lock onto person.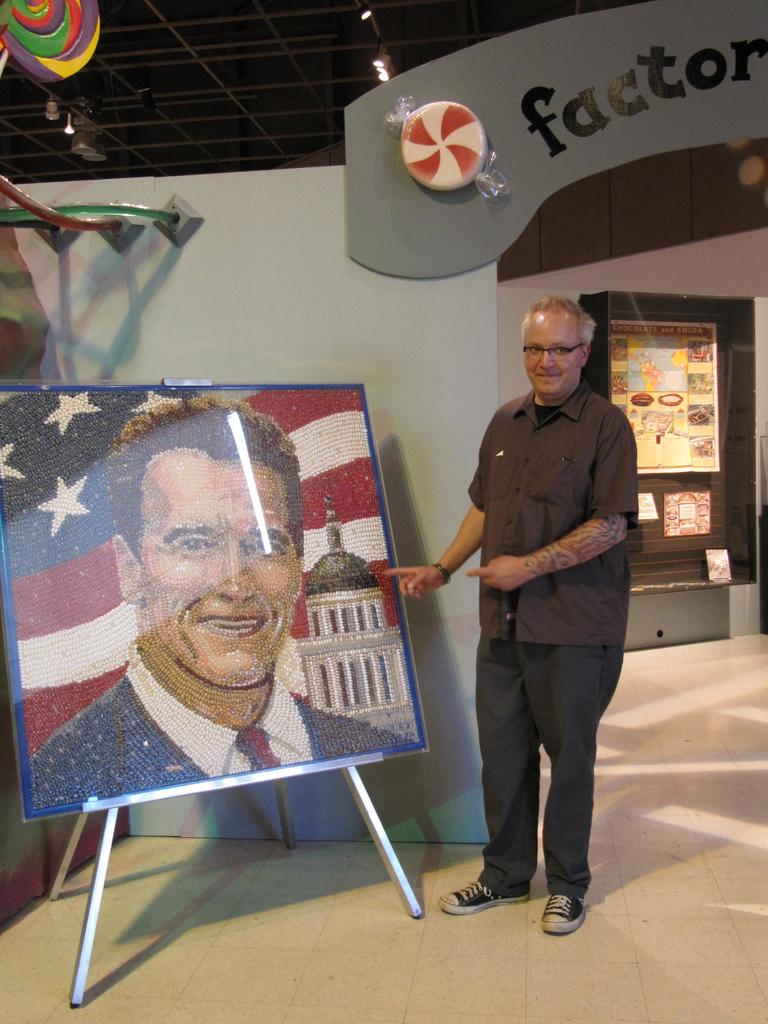
Locked: (left=21, top=385, right=411, bottom=810).
